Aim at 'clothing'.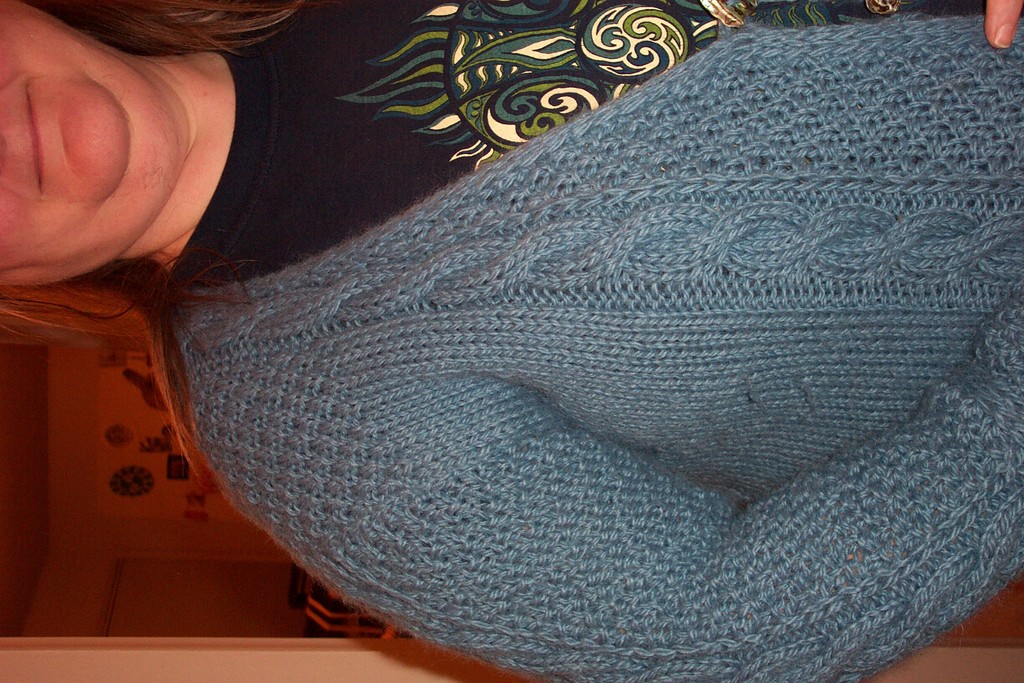
Aimed at [x1=180, y1=0, x2=1023, y2=682].
